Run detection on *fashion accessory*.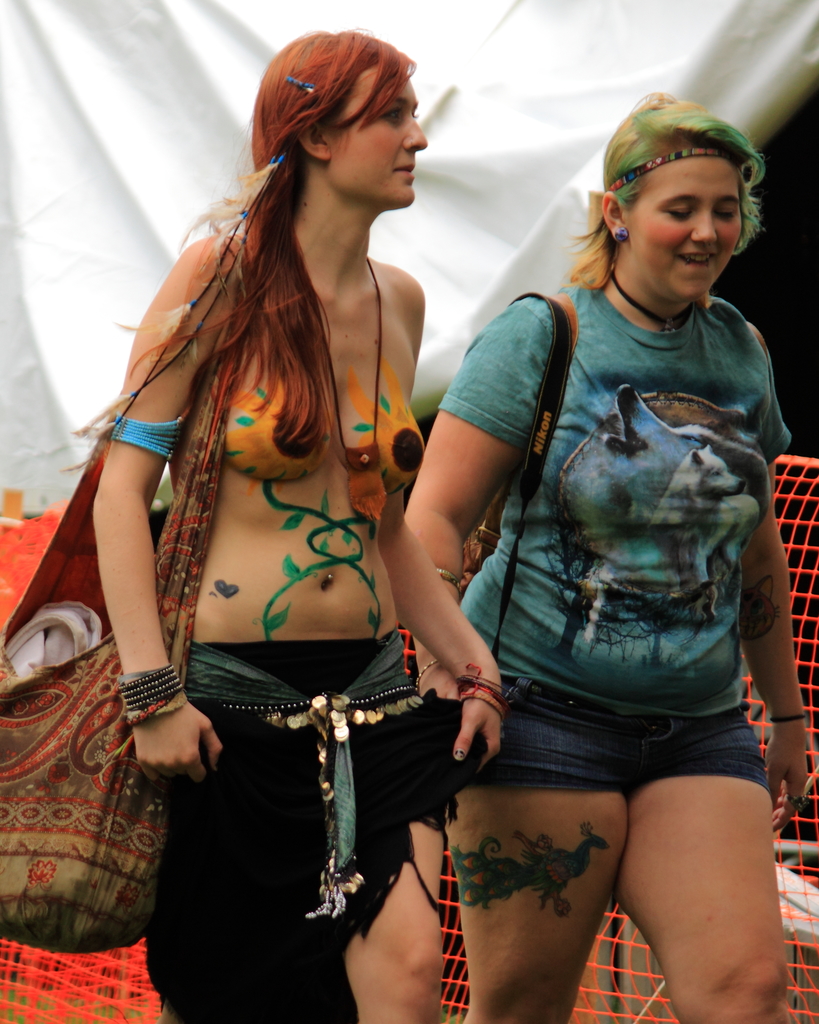
Result: 0/232/247/958.
